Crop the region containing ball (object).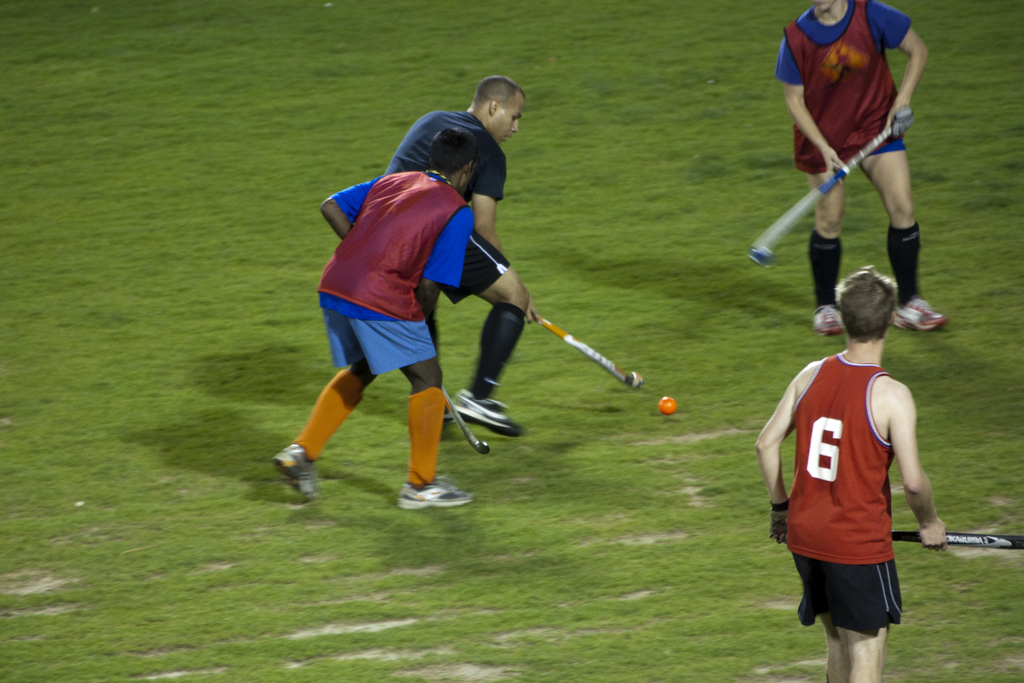
Crop region: bbox=(657, 397, 677, 418).
